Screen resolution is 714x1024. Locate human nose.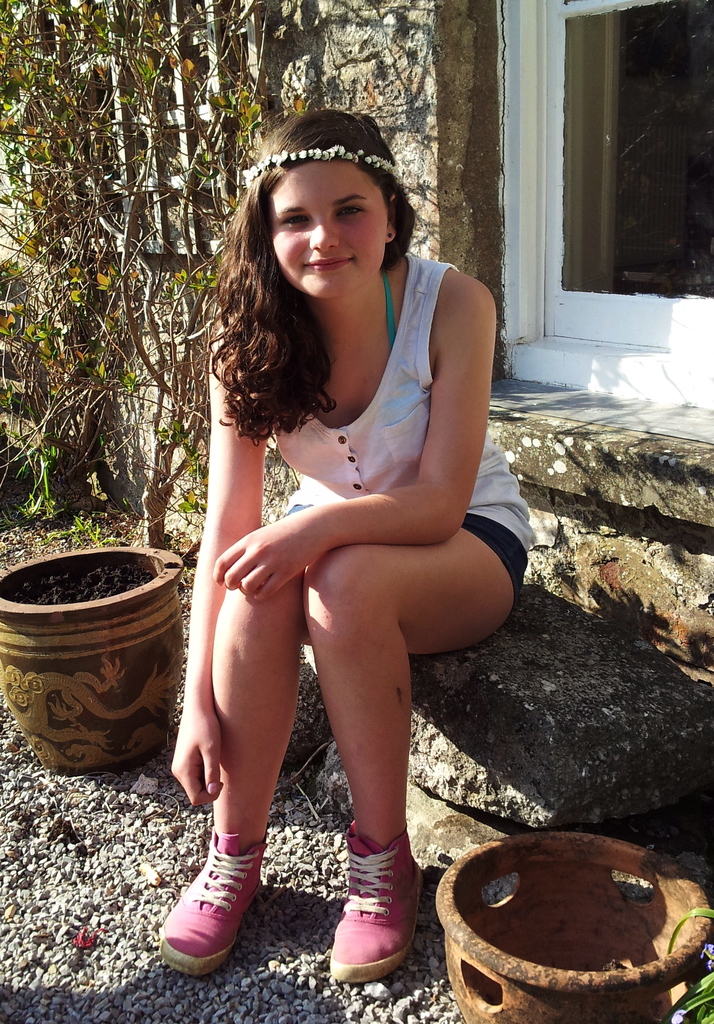
{"left": 311, "top": 220, "right": 341, "bottom": 251}.
